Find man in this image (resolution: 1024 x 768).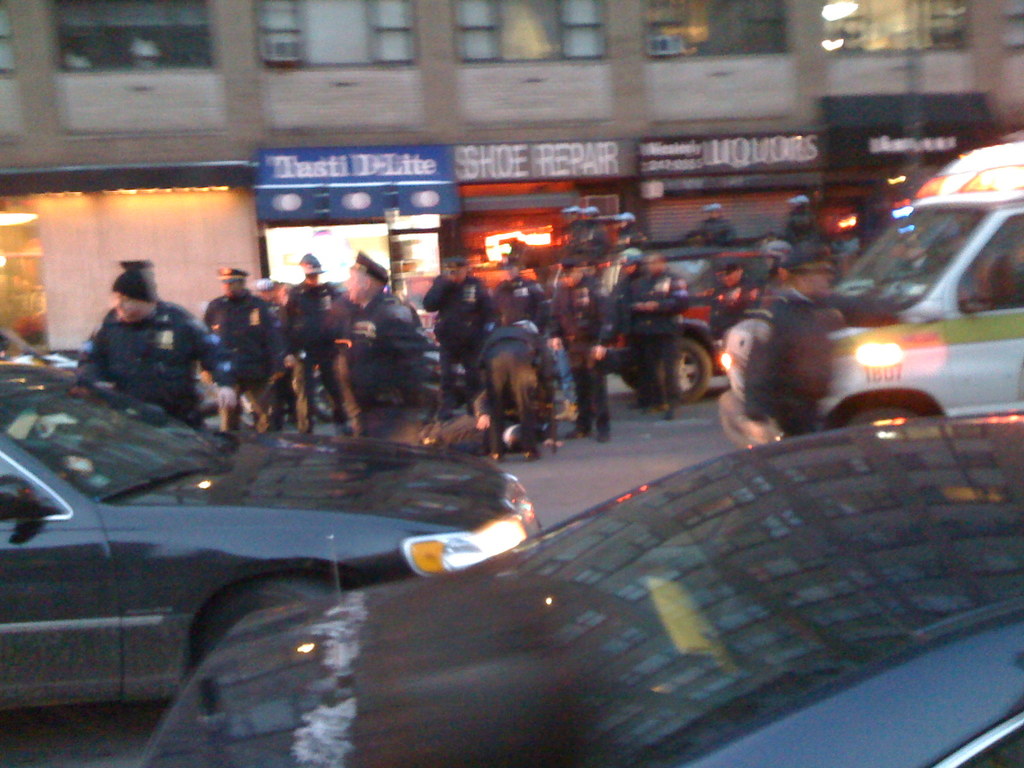
{"x1": 476, "y1": 317, "x2": 571, "y2": 466}.
